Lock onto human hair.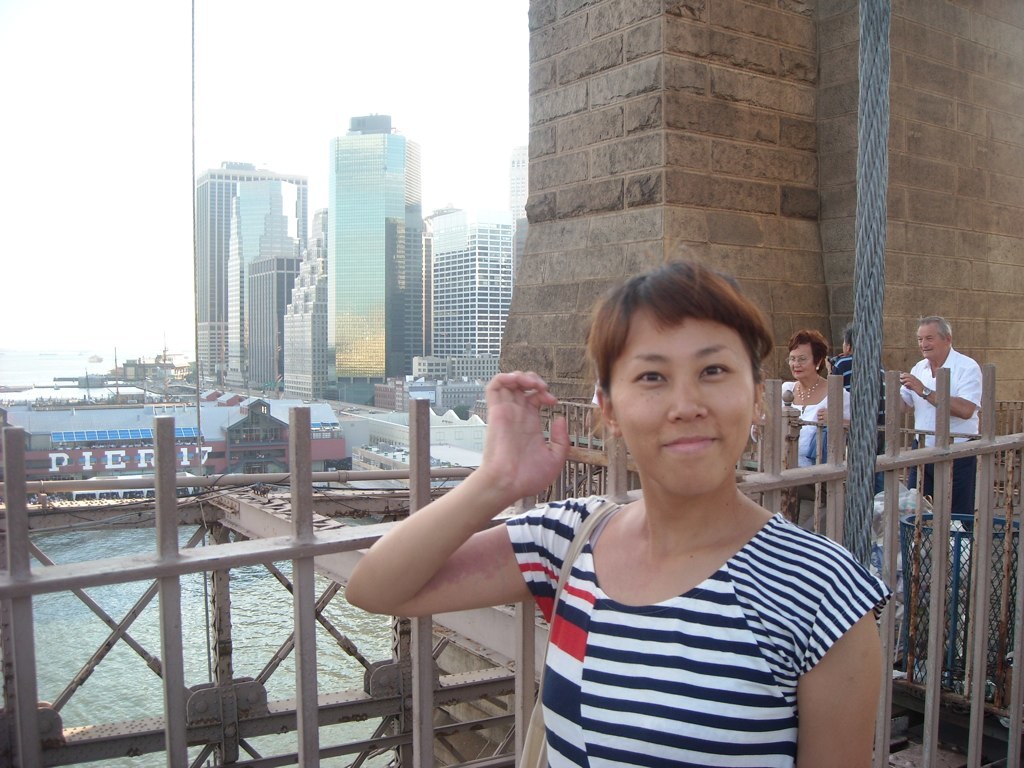
Locked: box(918, 314, 952, 348).
